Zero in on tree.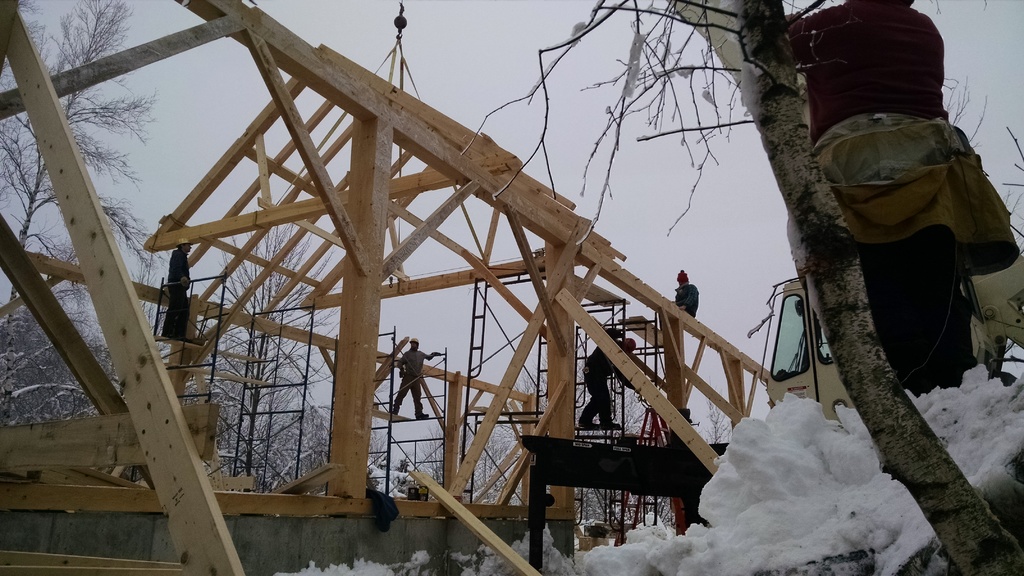
Zeroed in: {"x1": 0, "y1": 0, "x2": 150, "y2": 433}.
